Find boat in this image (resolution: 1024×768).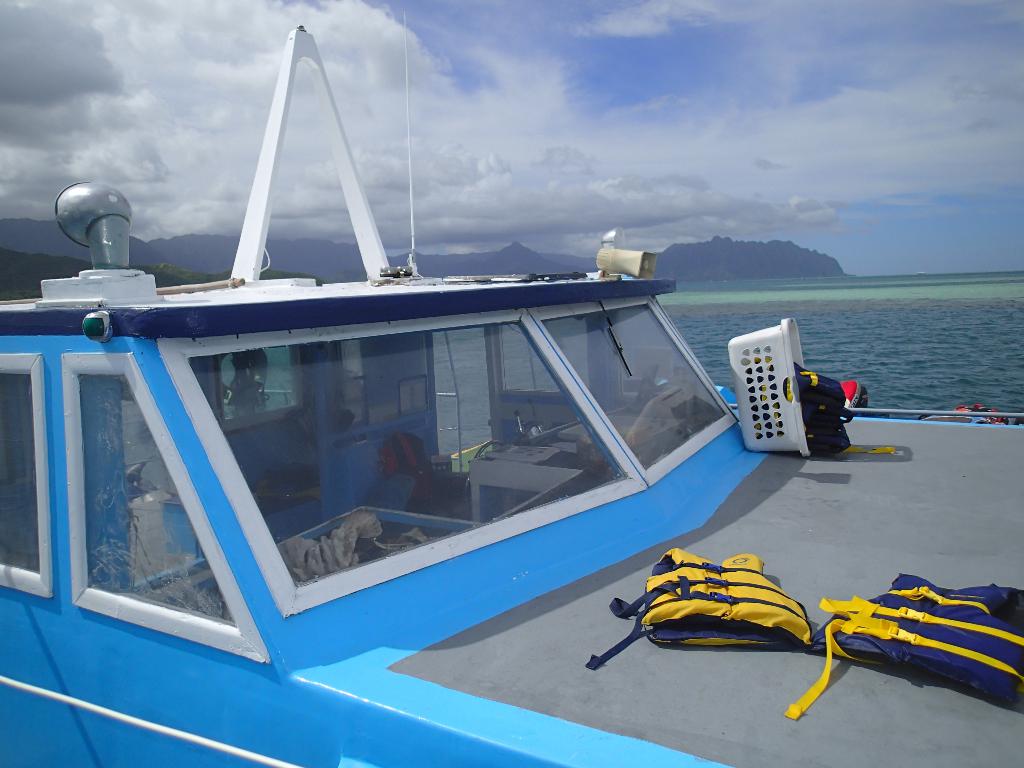
(0, 34, 1023, 767).
